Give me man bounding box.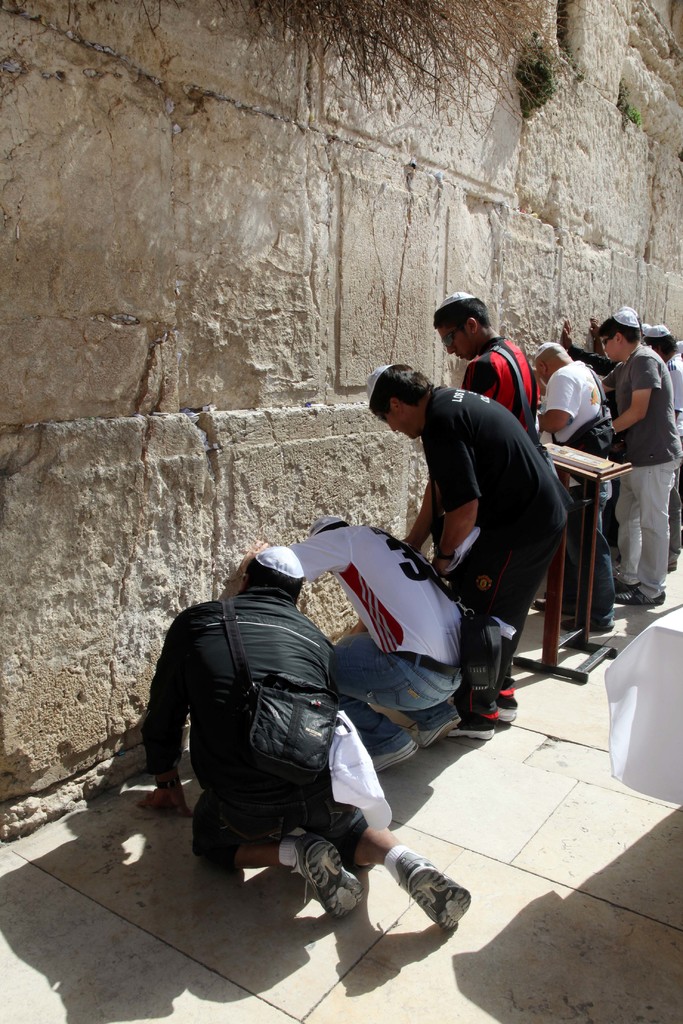
x1=532, y1=348, x2=614, y2=641.
